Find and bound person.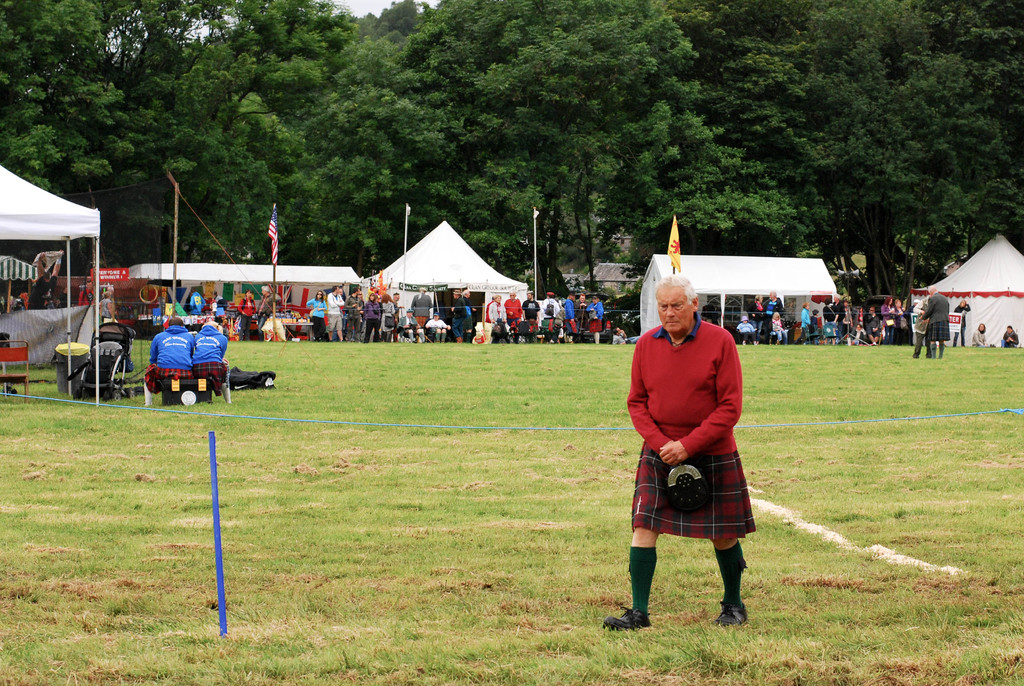
Bound: bbox=(428, 313, 450, 344).
